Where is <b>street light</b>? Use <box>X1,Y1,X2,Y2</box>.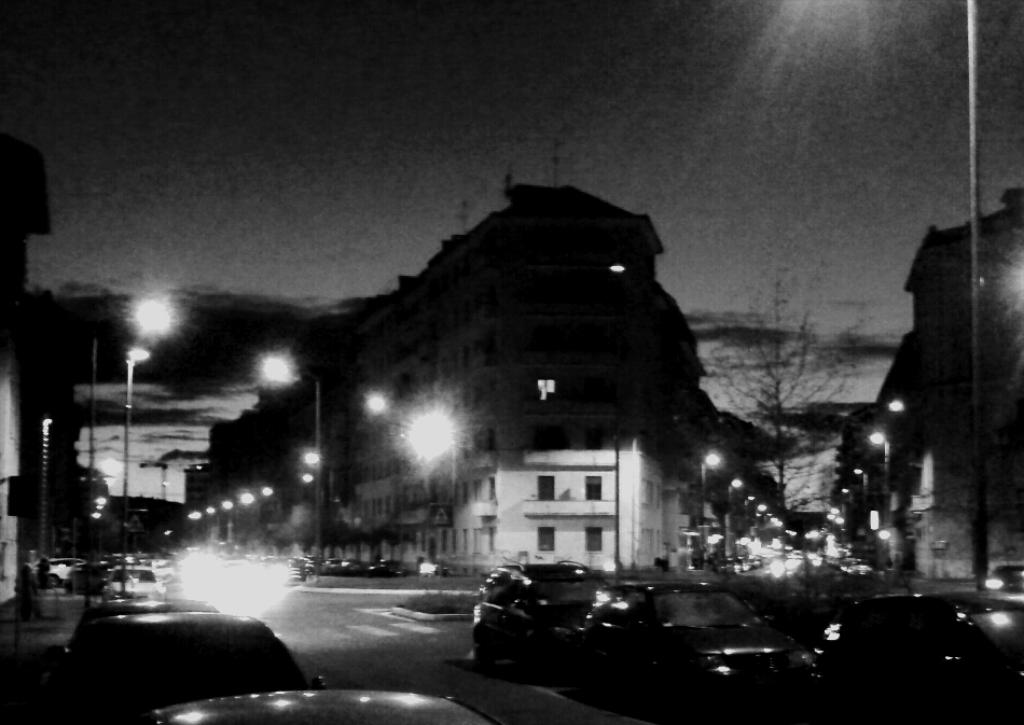
<box>696,444,719,492</box>.
